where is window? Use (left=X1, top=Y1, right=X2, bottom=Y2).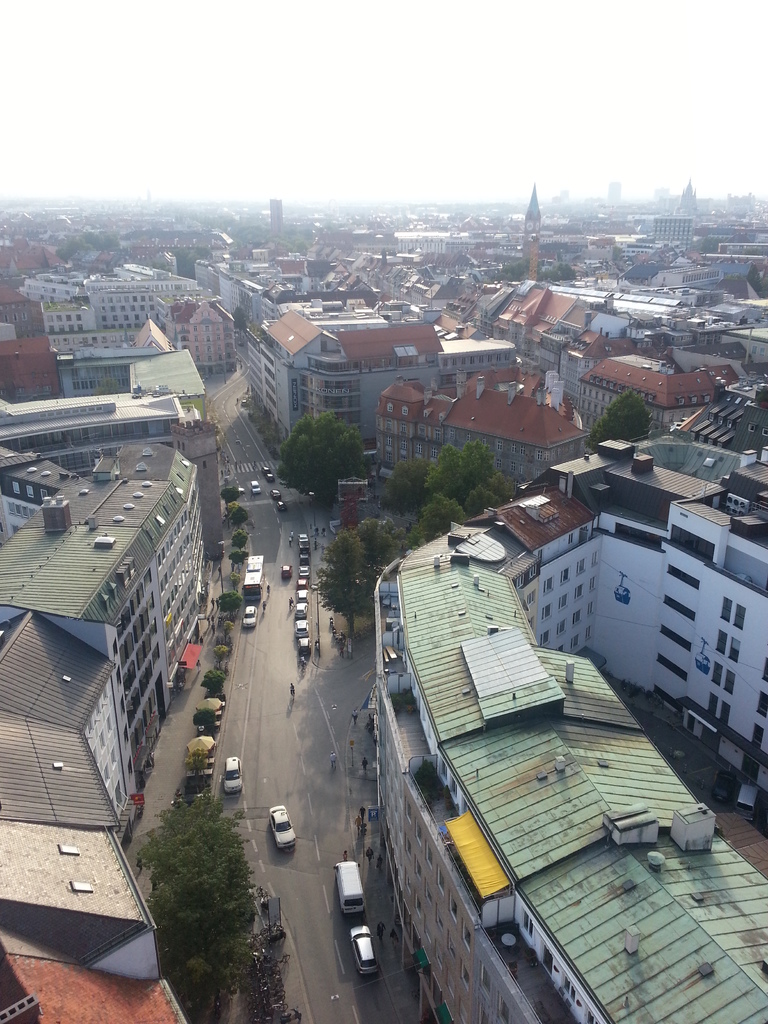
(left=445, top=980, right=454, bottom=1000).
